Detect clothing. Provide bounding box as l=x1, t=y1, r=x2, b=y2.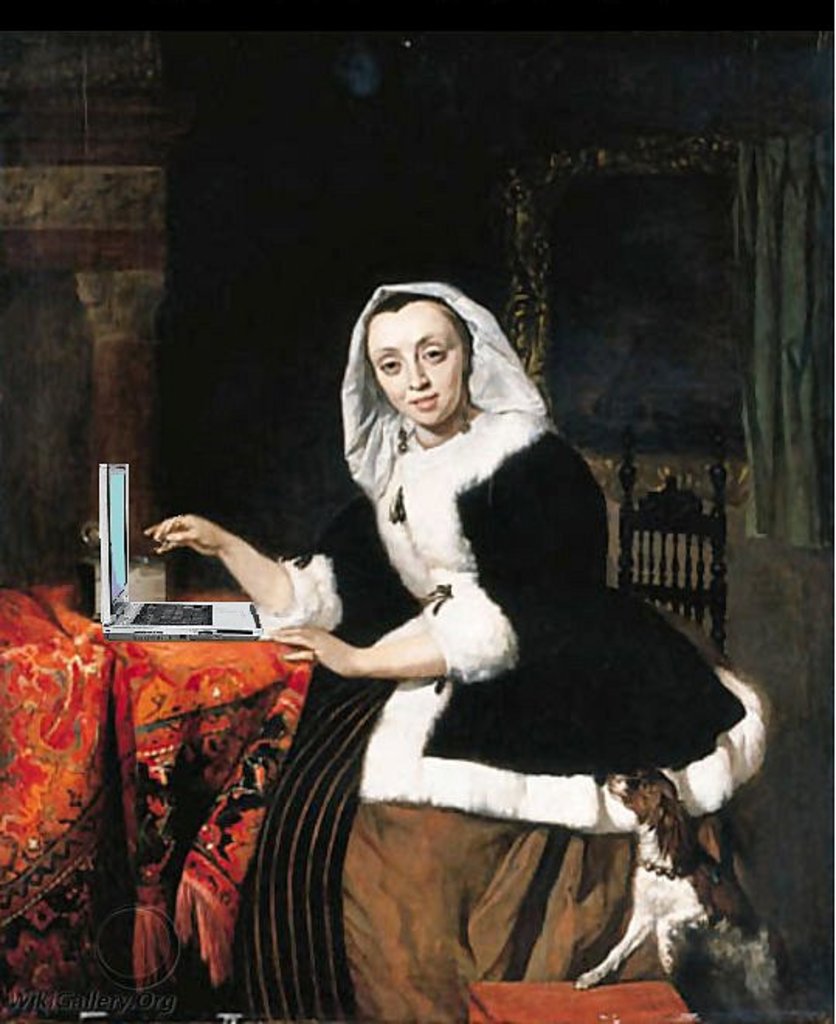
l=234, t=281, r=779, b=1022.
